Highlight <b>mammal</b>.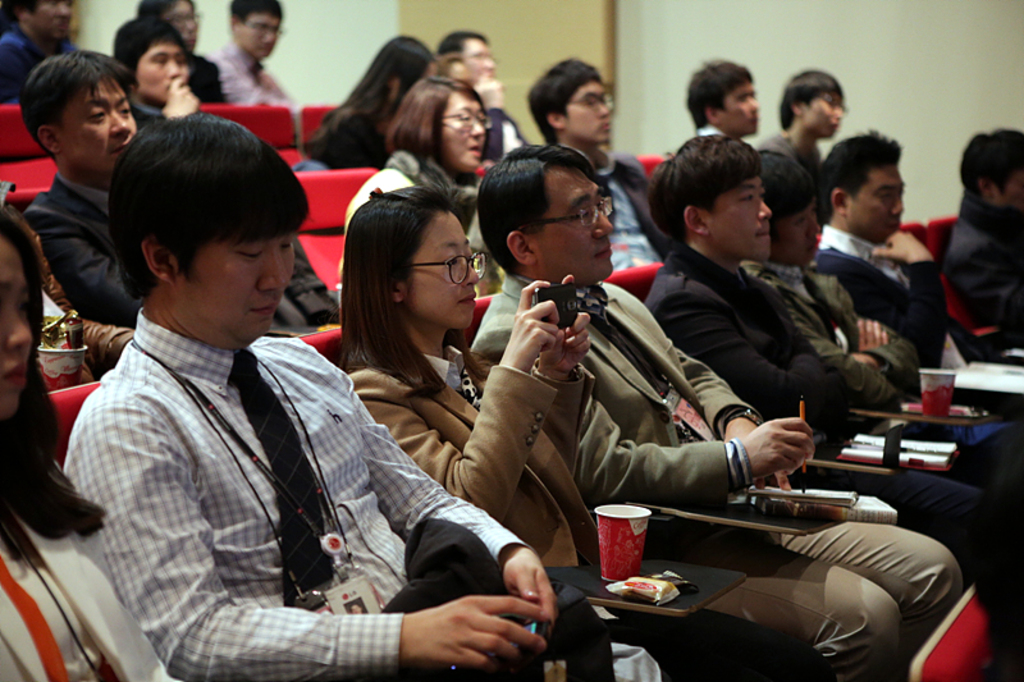
Highlighted region: {"left": 759, "top": 147, "right": 1023, "bottom": 493}.
